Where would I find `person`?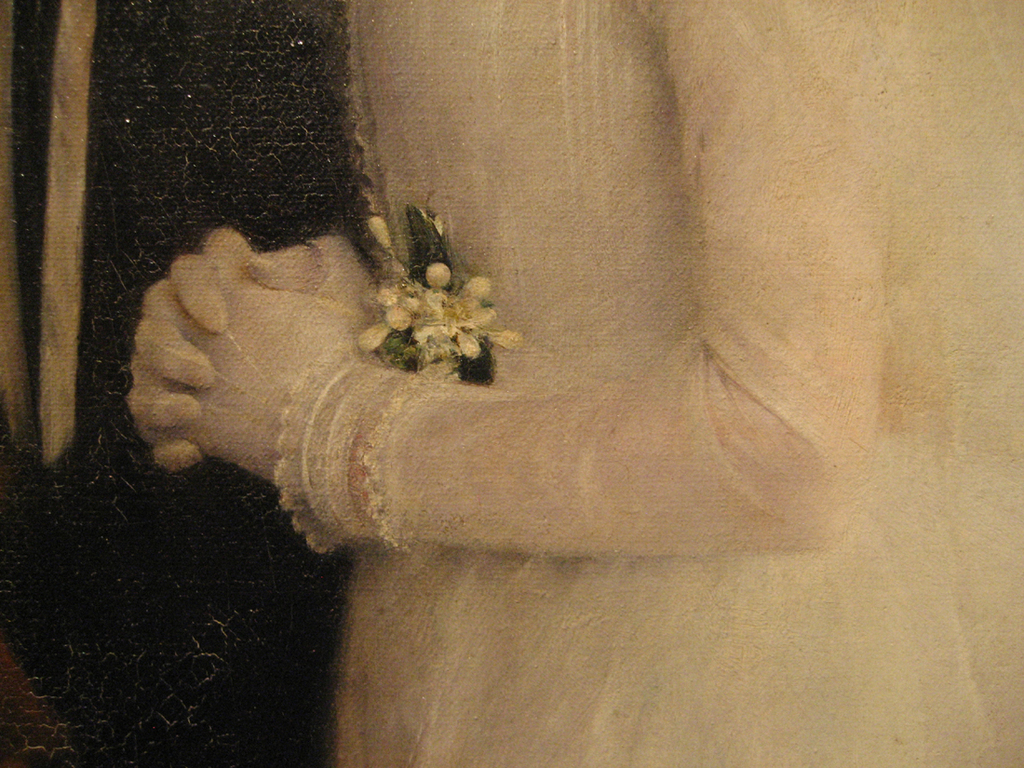
At <region>125, 0, 1023, 767</region>.
